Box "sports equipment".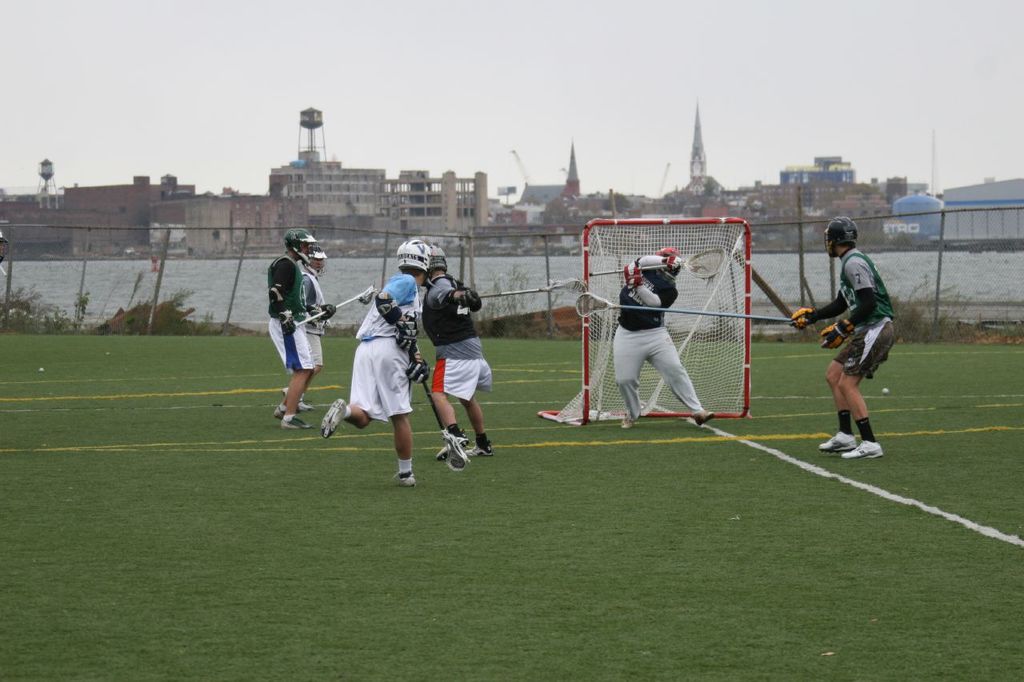
box(842, 441, 887, 457).
